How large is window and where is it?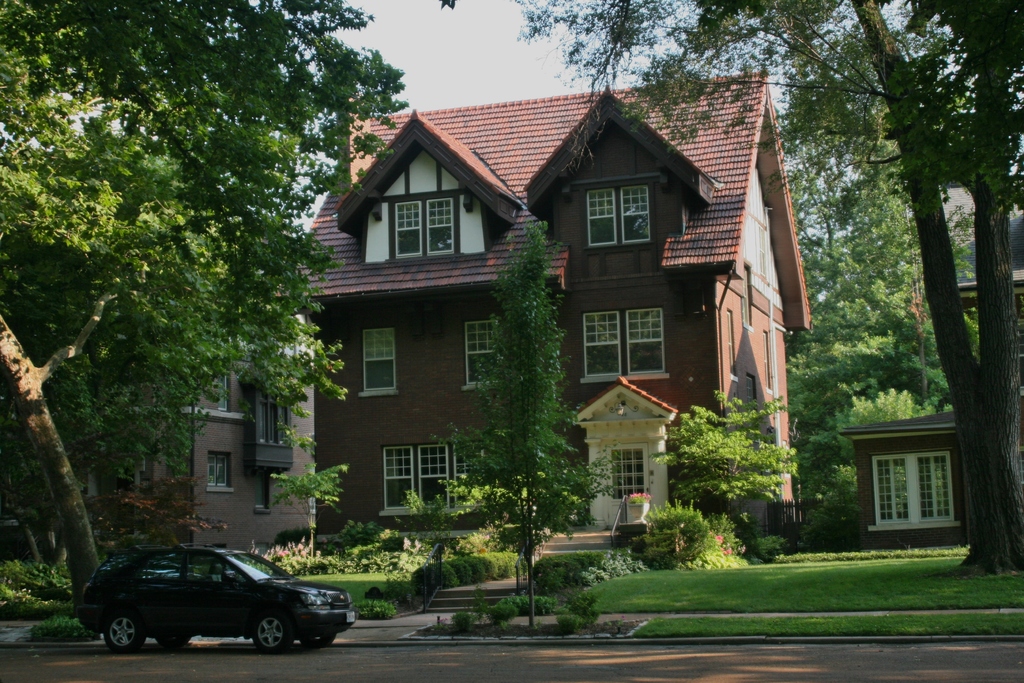
Bounding box: <bbox>581, 183, 650, 251</bbox>.
